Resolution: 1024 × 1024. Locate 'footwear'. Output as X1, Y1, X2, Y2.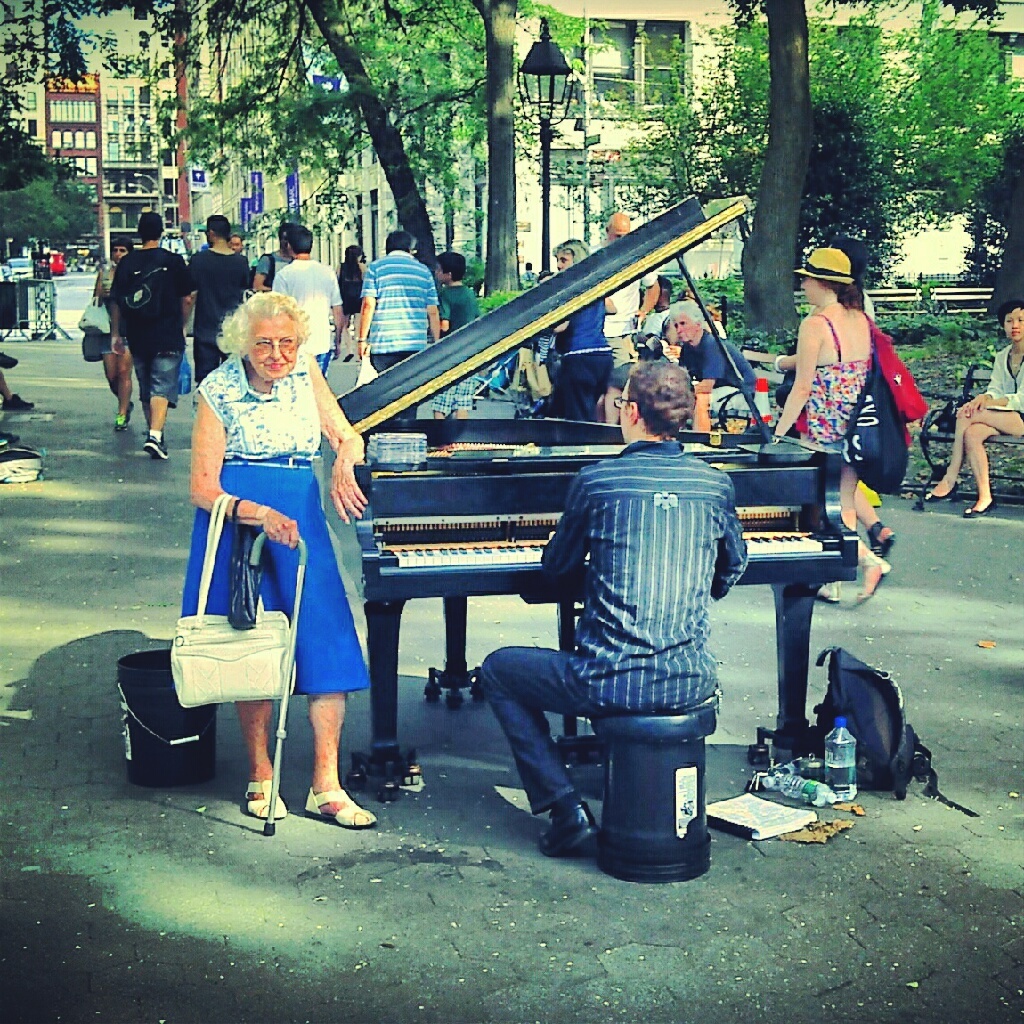
862, 517, 896, 557.
